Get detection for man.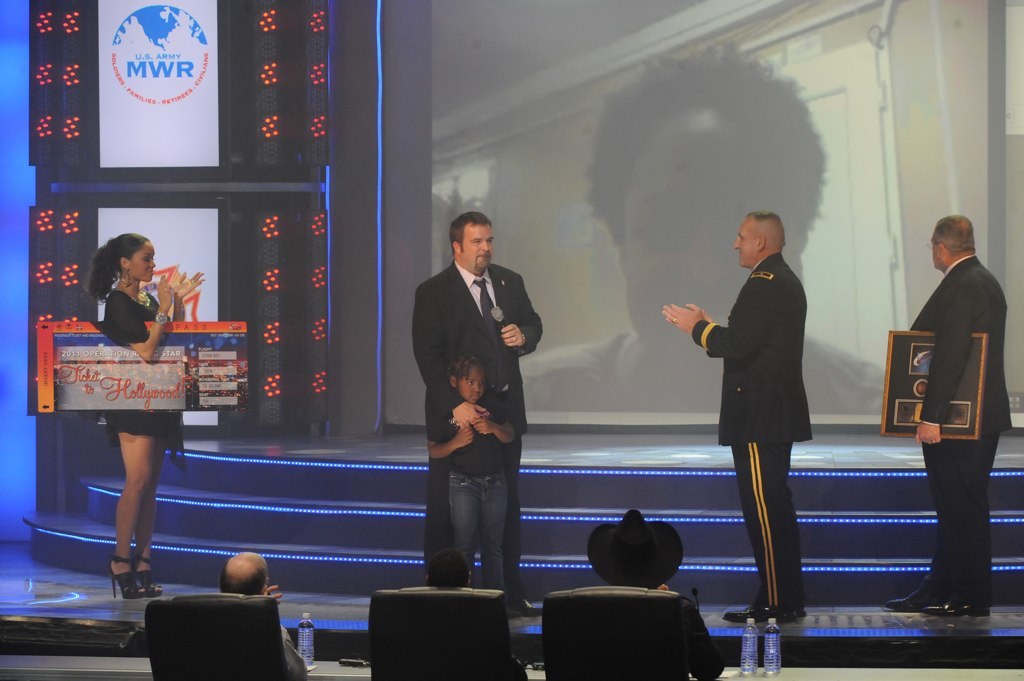
Detection: left=514, top=39, right=892, bottom=414.
